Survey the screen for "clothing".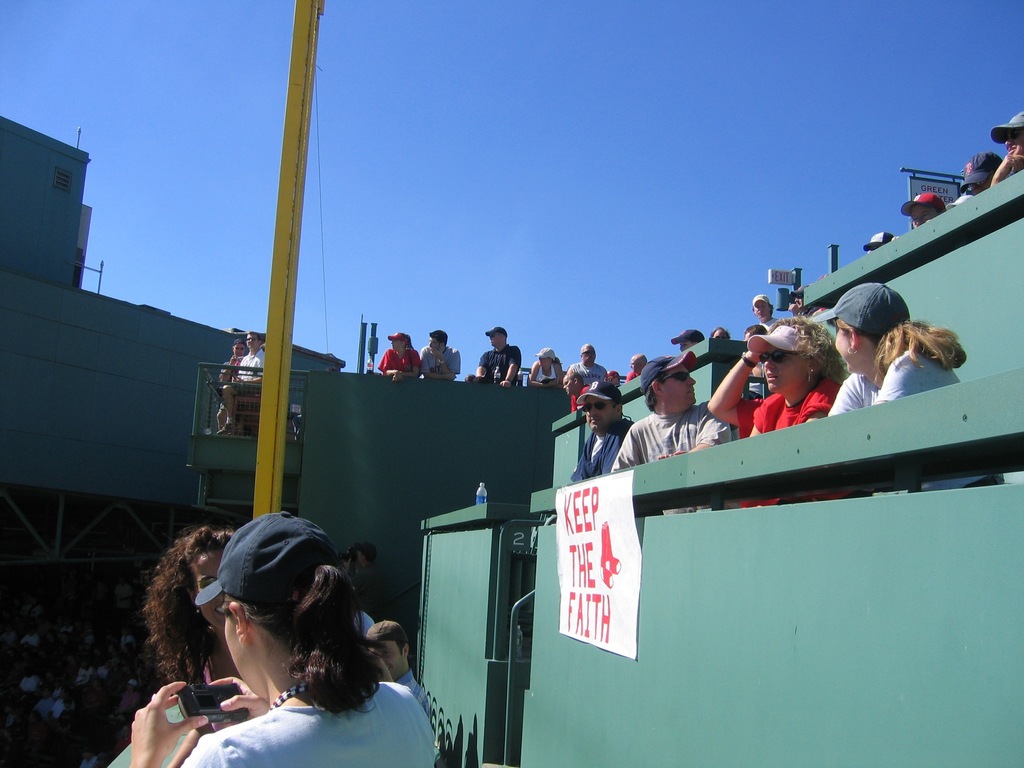
Survey found: x1=394 y1=666 x2=429 y2=717.
